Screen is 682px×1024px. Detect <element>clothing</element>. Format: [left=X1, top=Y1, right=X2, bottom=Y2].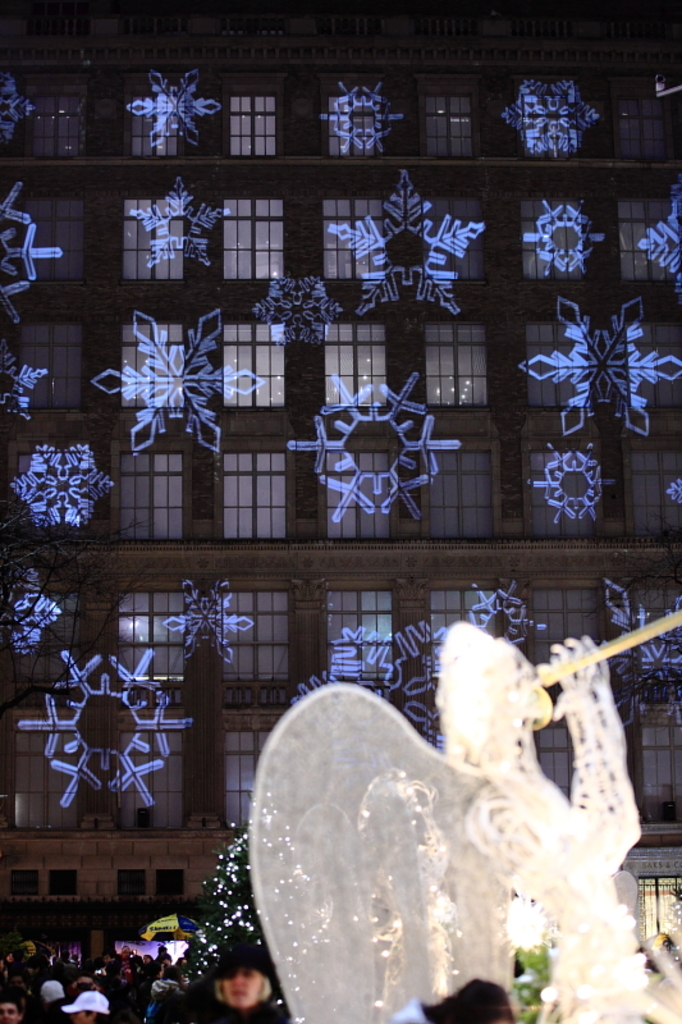
[left=156, top=984, right=290, bottom=1023].
